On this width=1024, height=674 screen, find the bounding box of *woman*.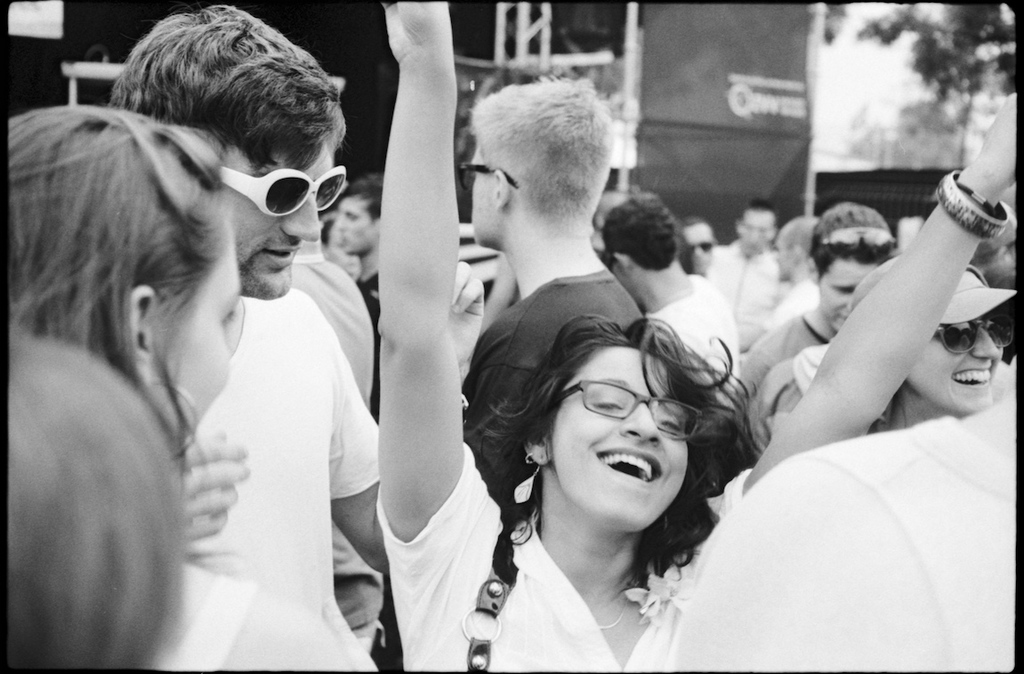
Bounding box: [x1=388, y1=0, x2=1023, y2=673].
